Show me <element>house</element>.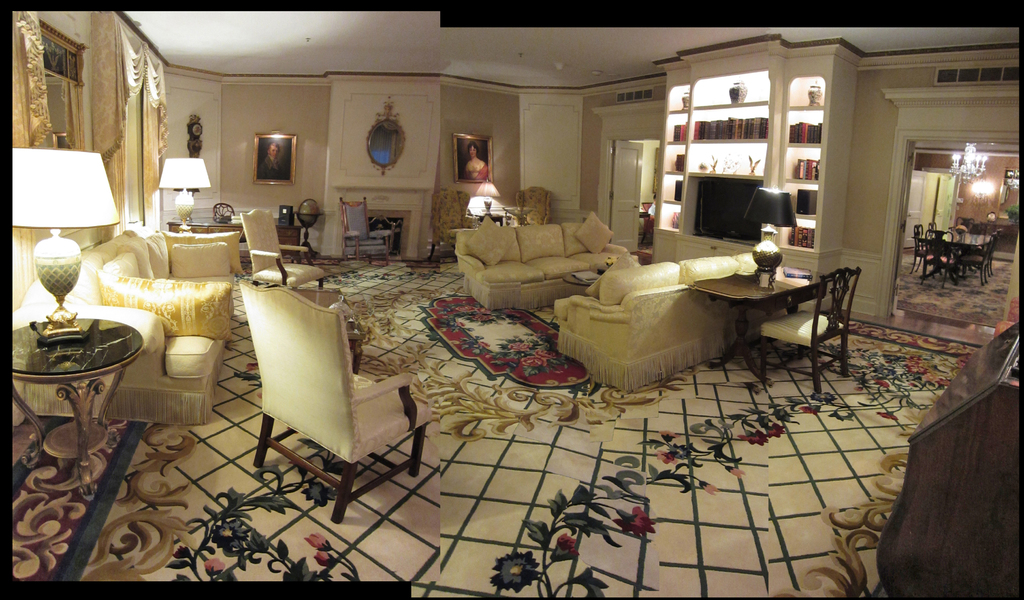
<element>house</element> is here: x1=0, y1=22, x2=1023, y2=473.
